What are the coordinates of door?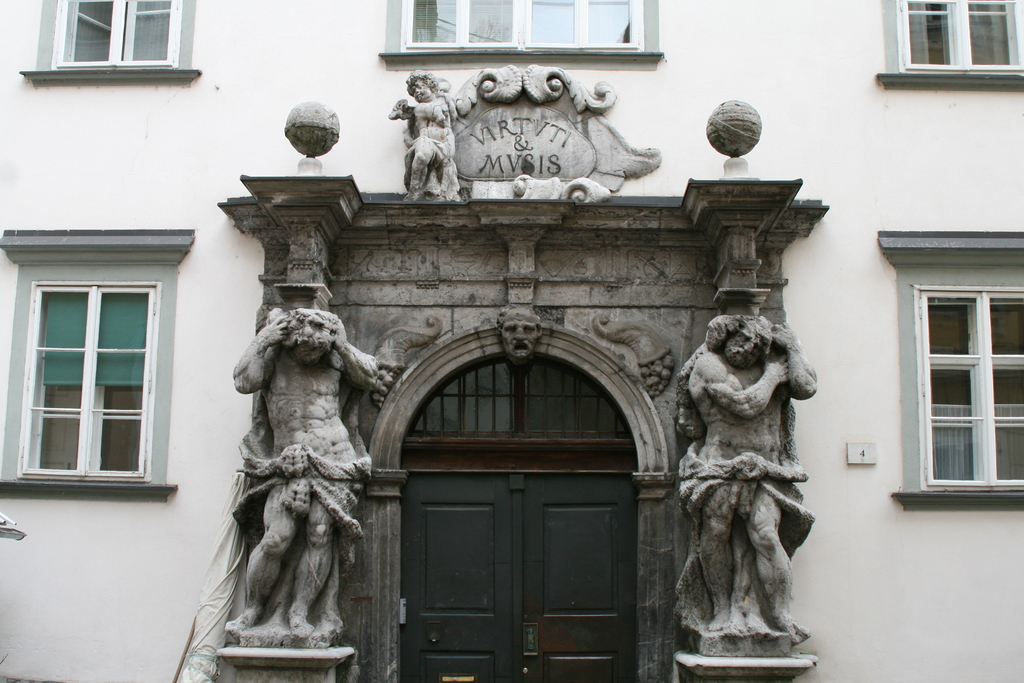
pyautogui.locateOnScreen(404, 462, 629, 682).
